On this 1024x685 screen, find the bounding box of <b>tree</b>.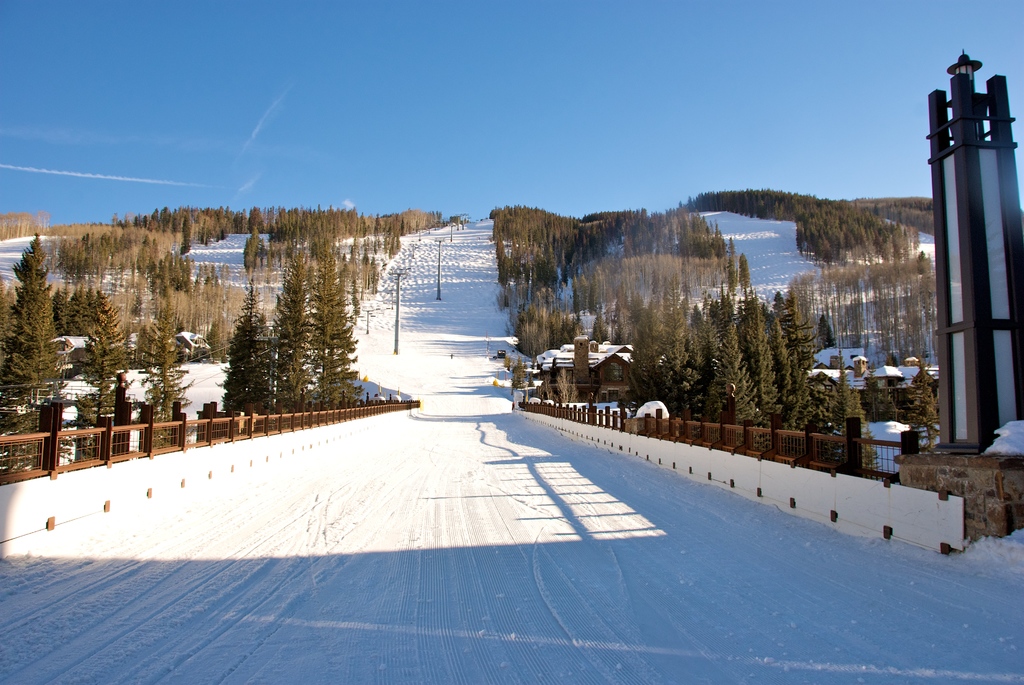
Bounding box: [0,232,68,422].
